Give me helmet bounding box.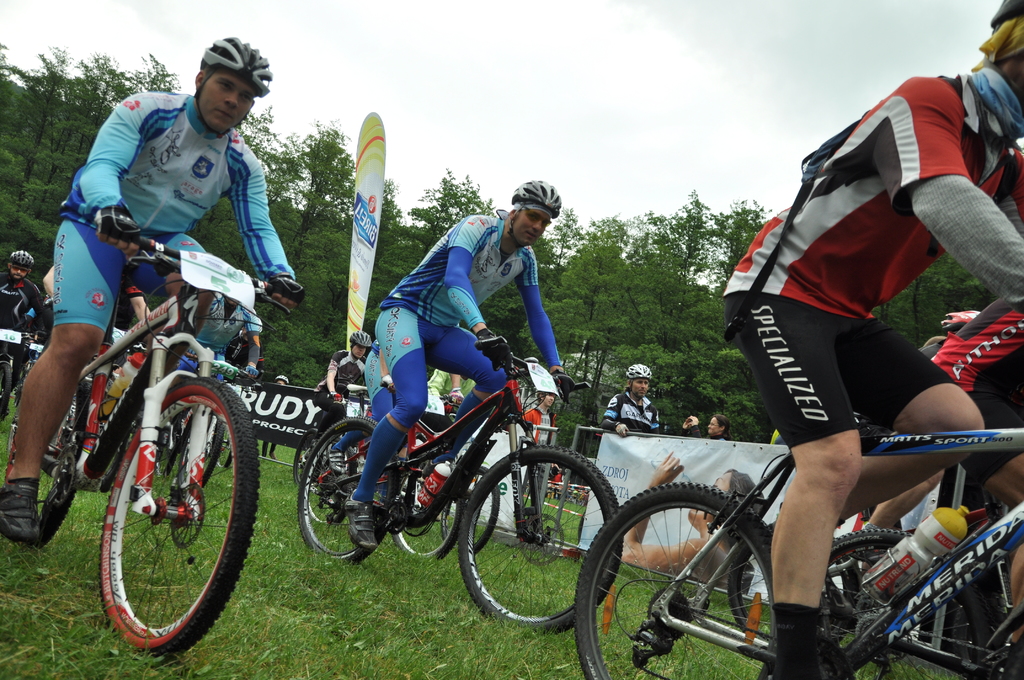
175:36:259:119.
